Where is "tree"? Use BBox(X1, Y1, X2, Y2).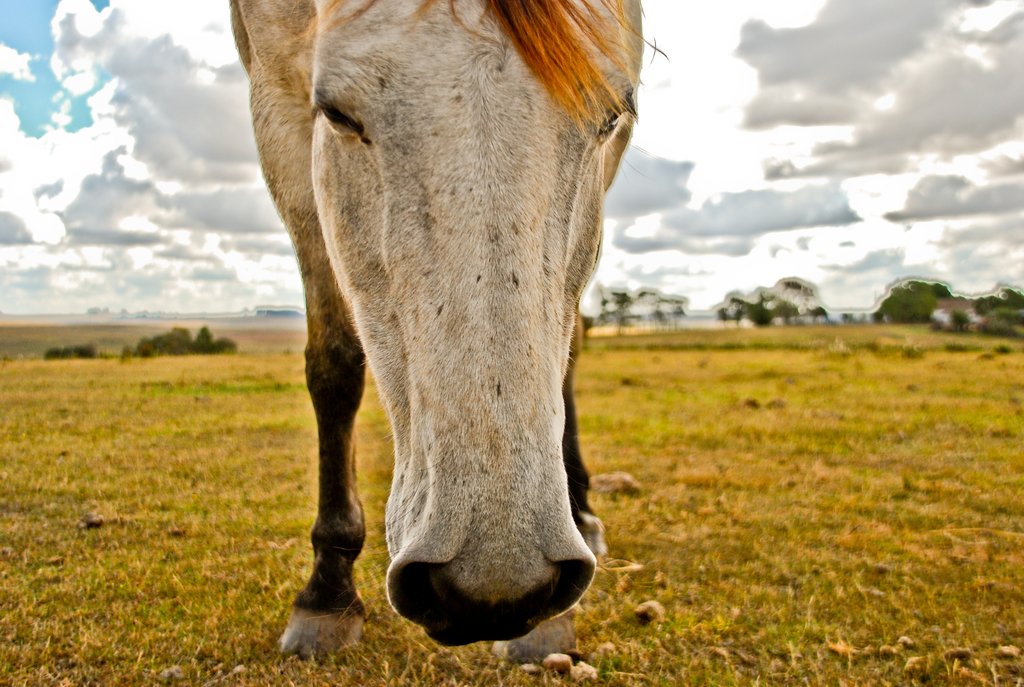
BBox(951, 310, 969, 333).
